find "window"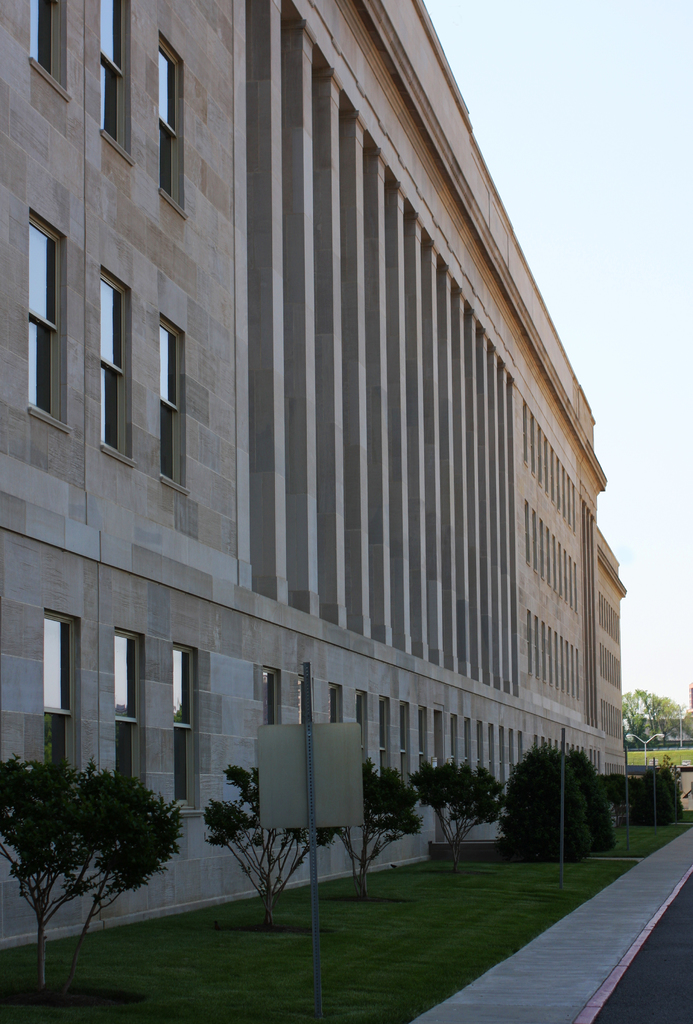
region(490, 727, 493, 771)
